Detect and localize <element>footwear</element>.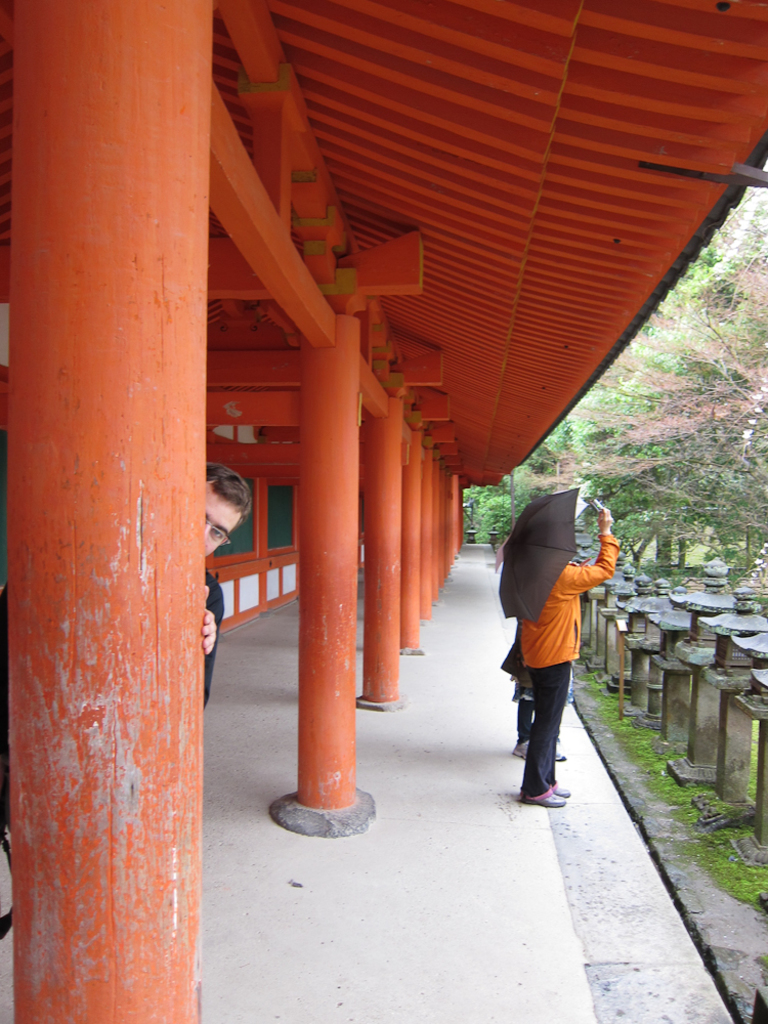
Localized at {"x1": 552, "y1": 781, "x2": 571, "y2": 803}.
